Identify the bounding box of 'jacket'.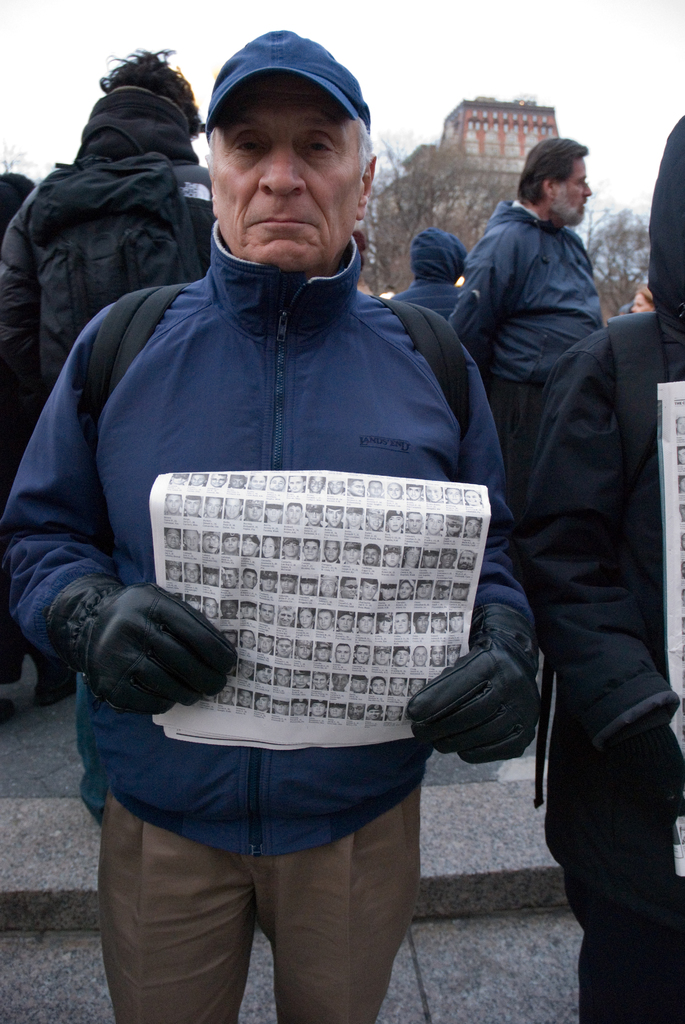
(x1=61, y1=160, x2=571, y2=918).
